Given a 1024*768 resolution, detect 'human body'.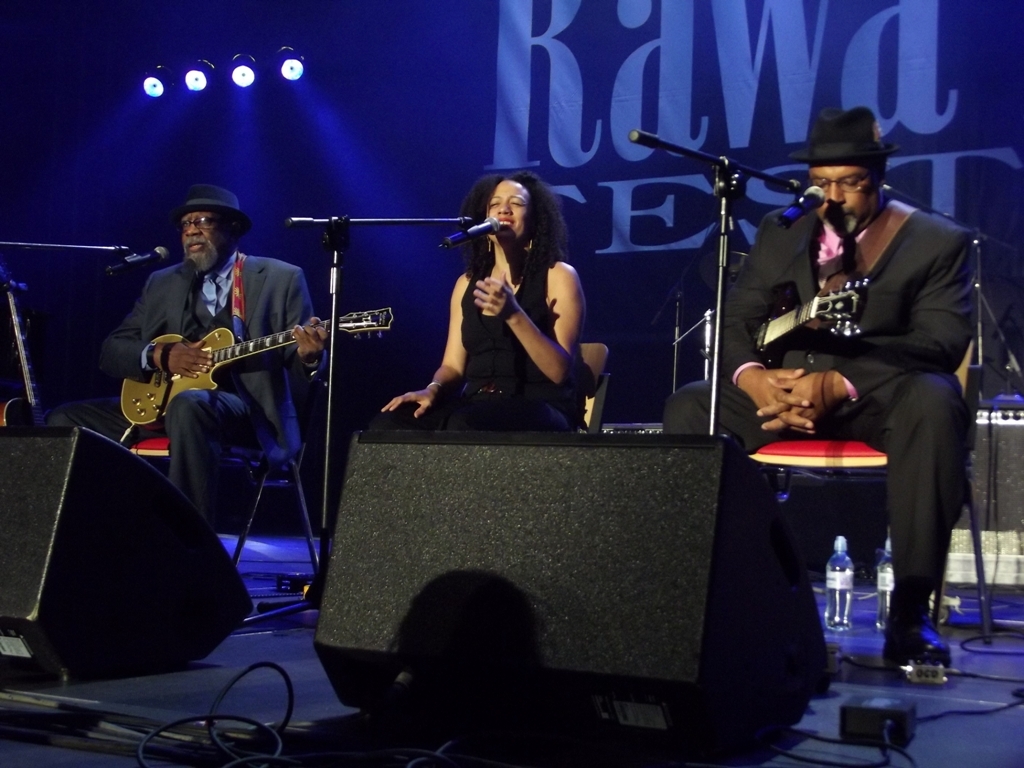
x1=373, y1=160, x2=584, y2=429.
